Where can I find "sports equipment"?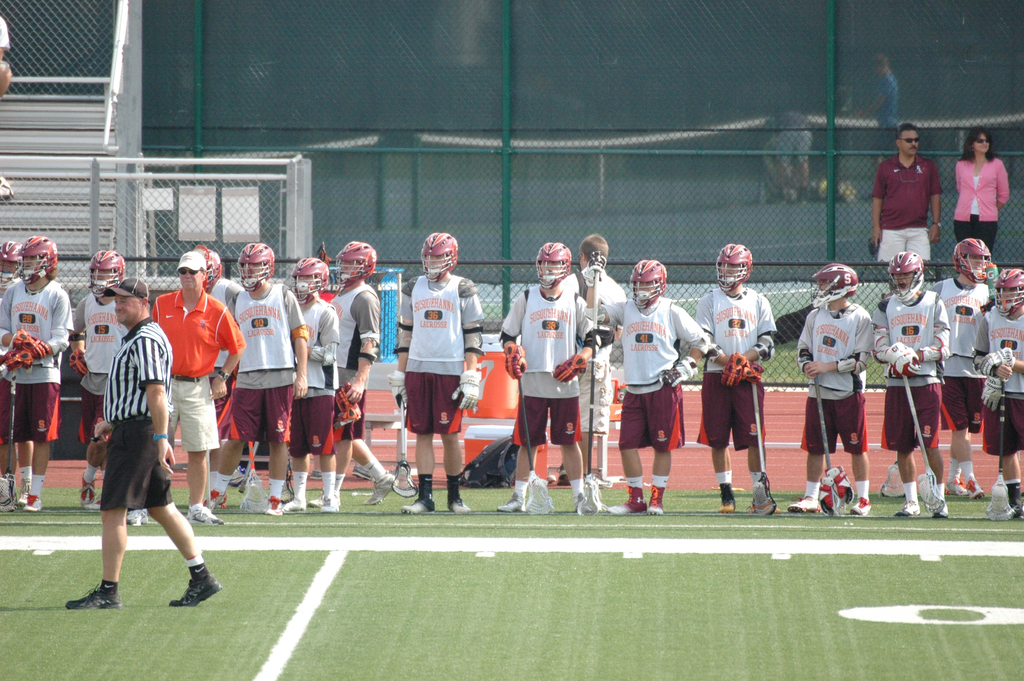
You can find it at {"left": 584, "top": 322, "right": 612, "bottom": 516}.
